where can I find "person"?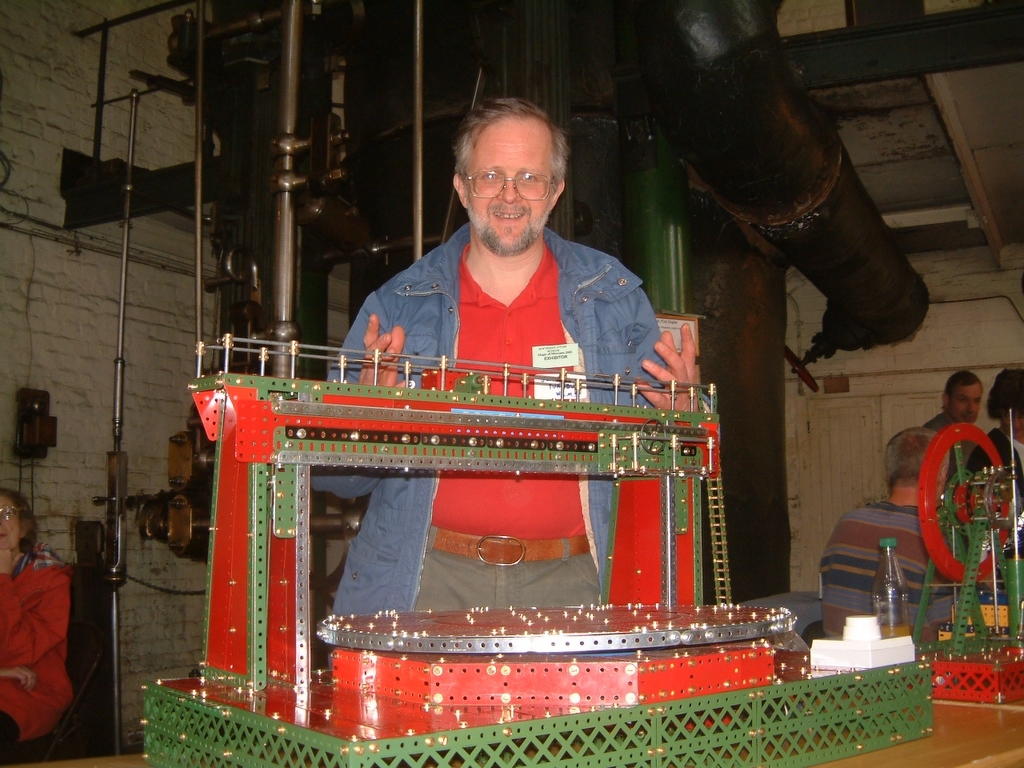
You can find it at region(0, 486, 76, 762).
